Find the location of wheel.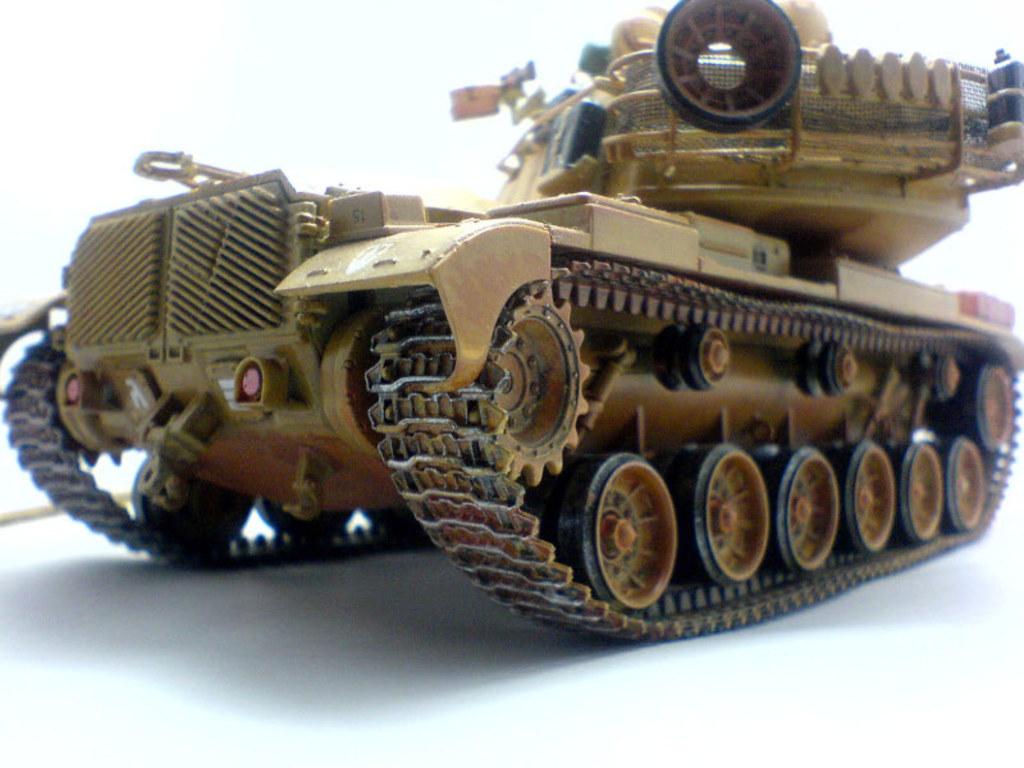
Location: {"left": 47, "top": 367, "right": 123, "bottom": 474}.
